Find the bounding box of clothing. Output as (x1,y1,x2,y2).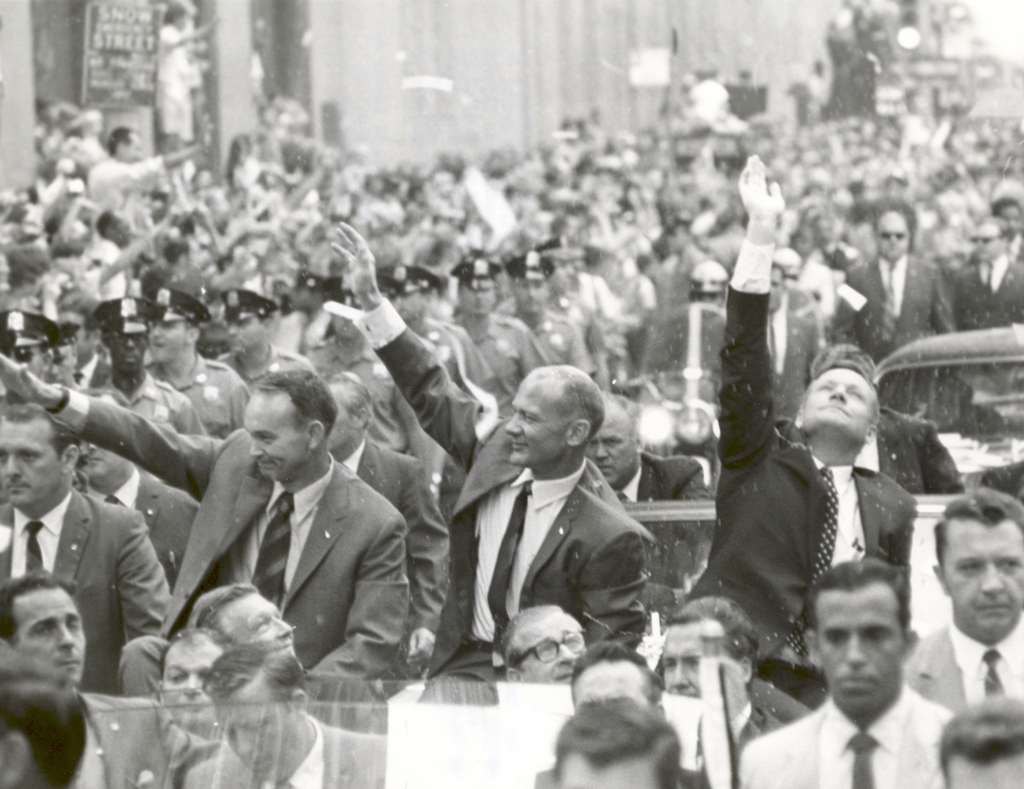
(895,614,1023,720).
